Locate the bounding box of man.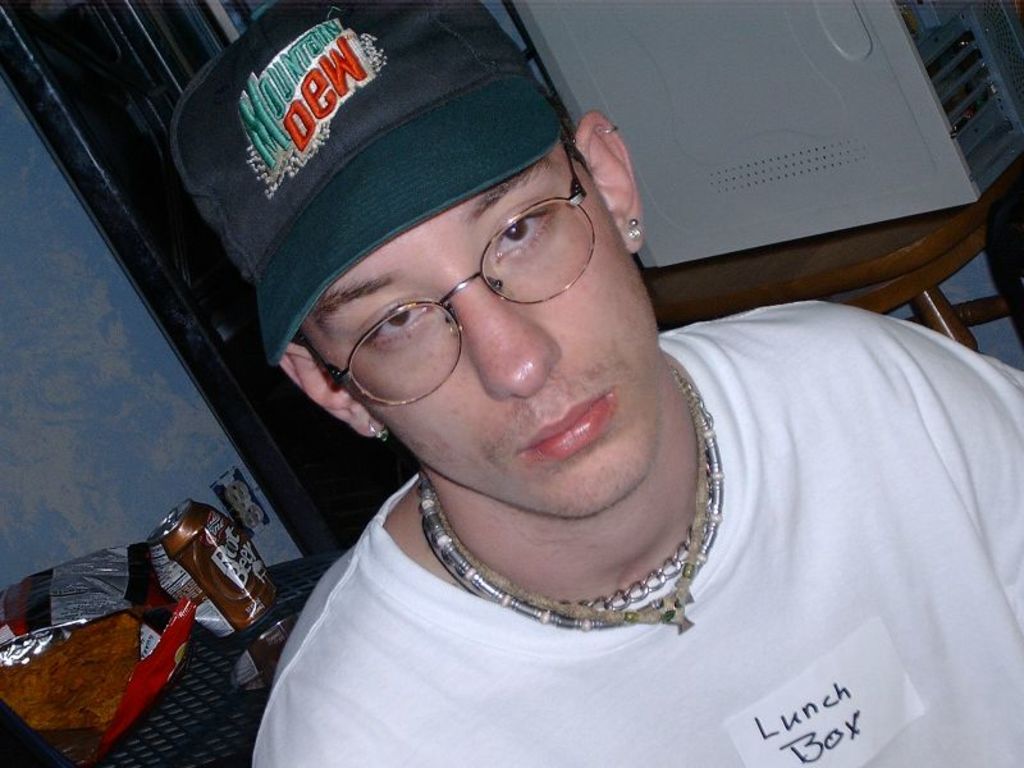
Bounding box: box=[111, 32, 979, 767].
